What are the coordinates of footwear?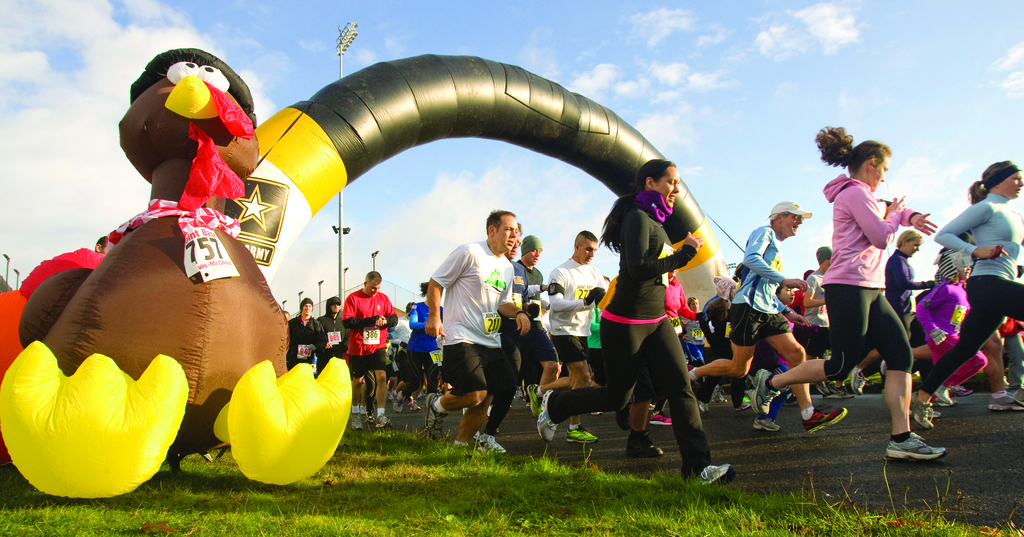
Rect(646, 406, 675, 433).
